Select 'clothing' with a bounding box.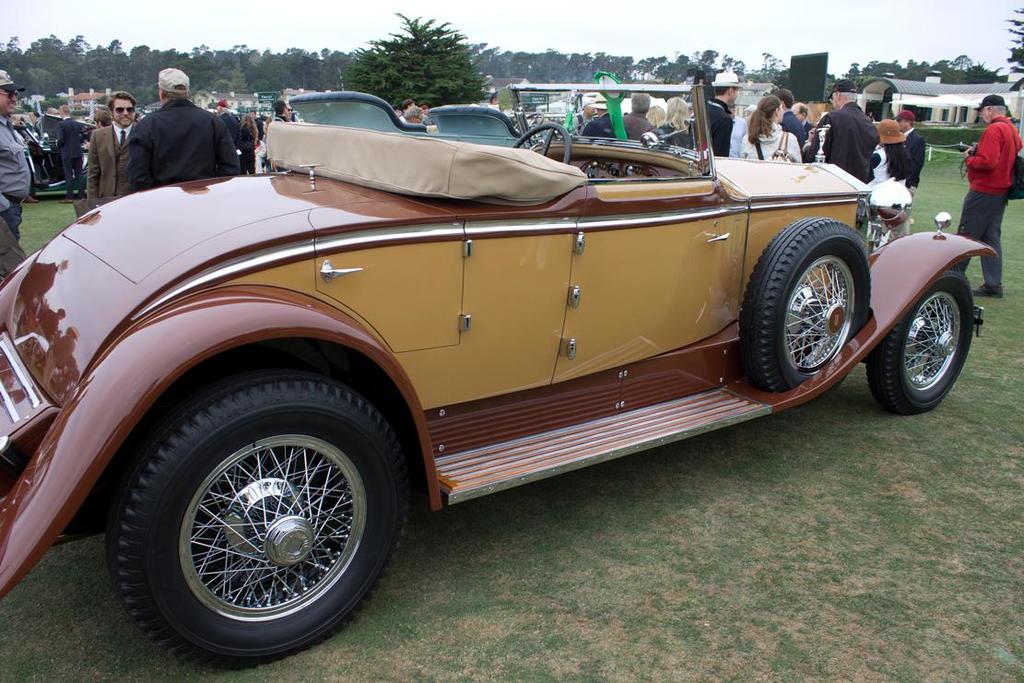
(659,115,692,155).
